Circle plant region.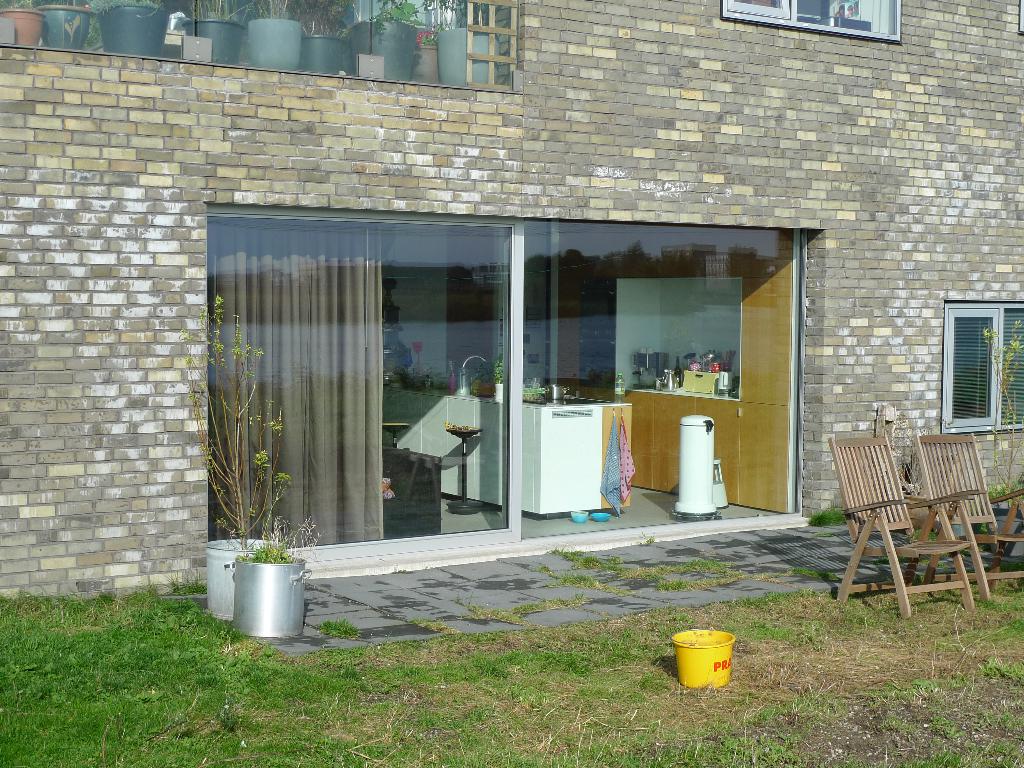
Region: pyautogui.locateOnScreen(983, 316, 1023, 507).
